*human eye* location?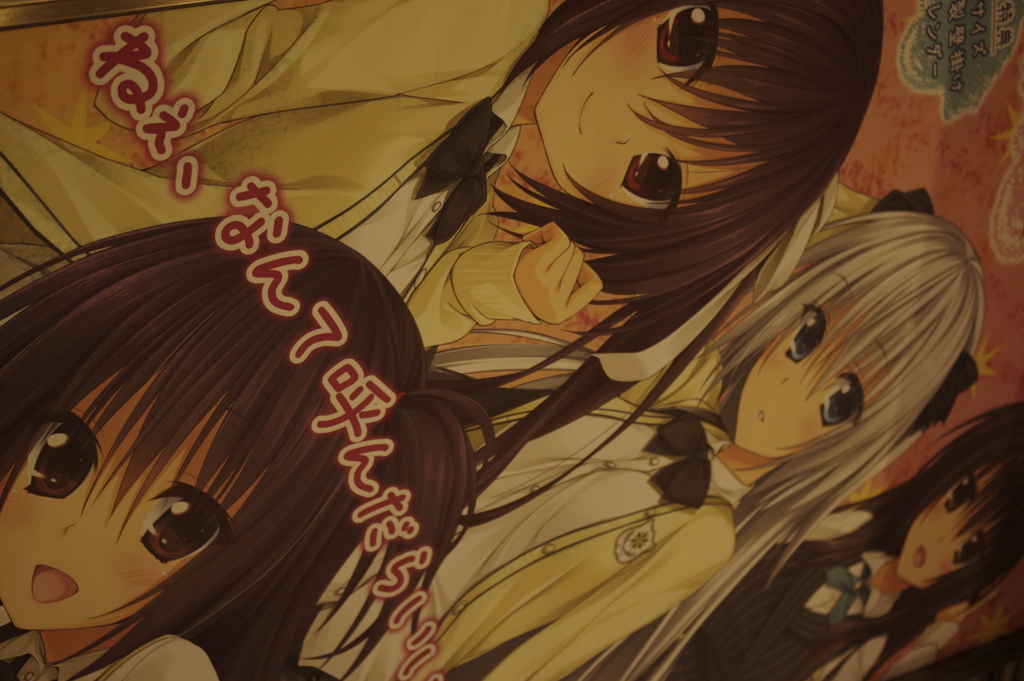
bbox=[784, 304, 830, 359]
